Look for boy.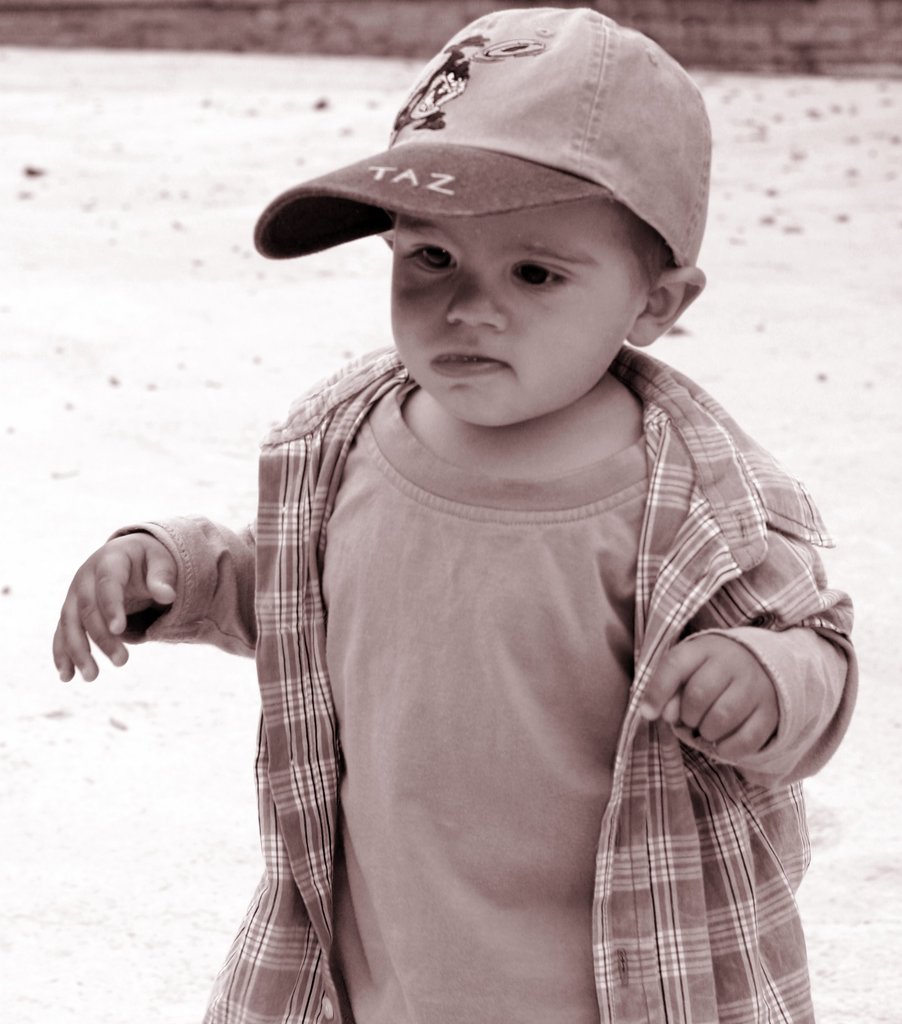
Found: 54/0/858/1011.
